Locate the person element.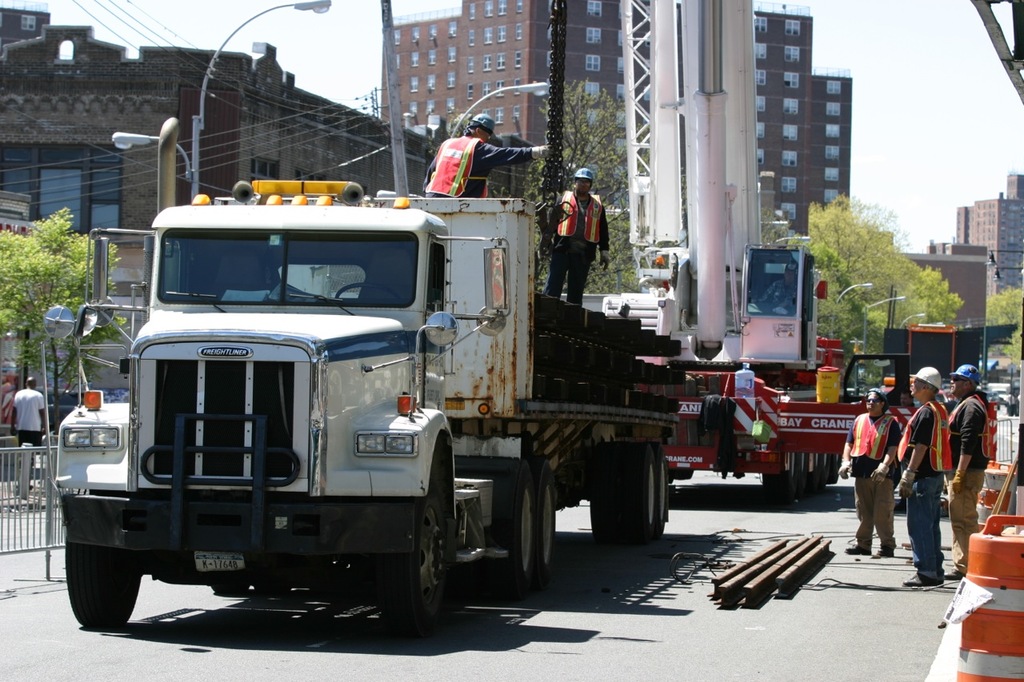
Element bbox: (895, 365, 954, 585).
